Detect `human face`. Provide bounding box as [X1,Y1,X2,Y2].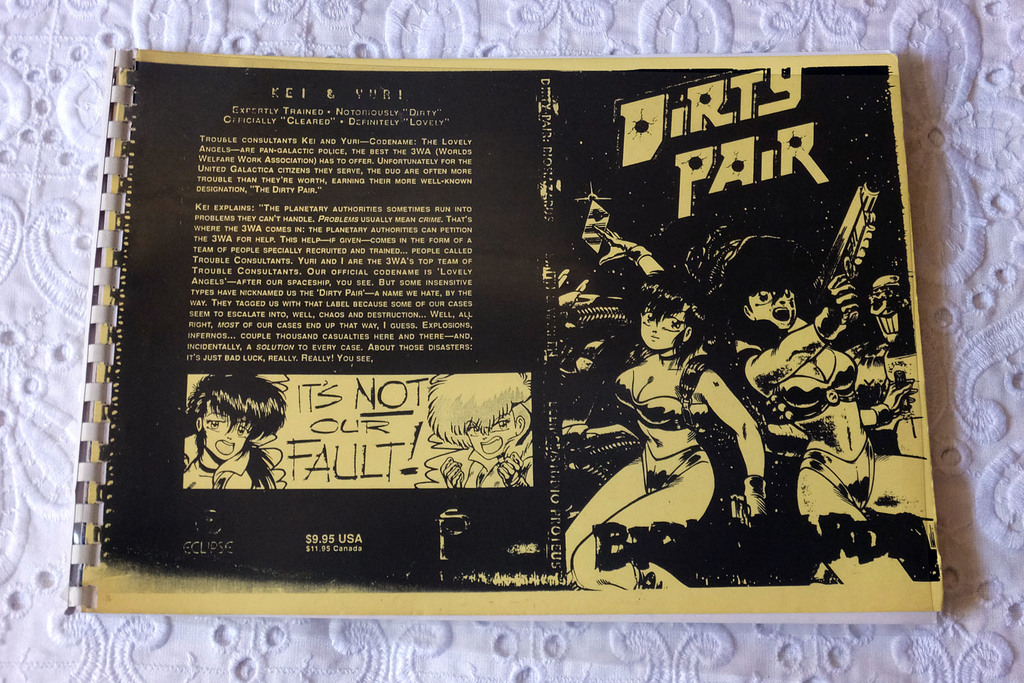
[465,408,515,460].
